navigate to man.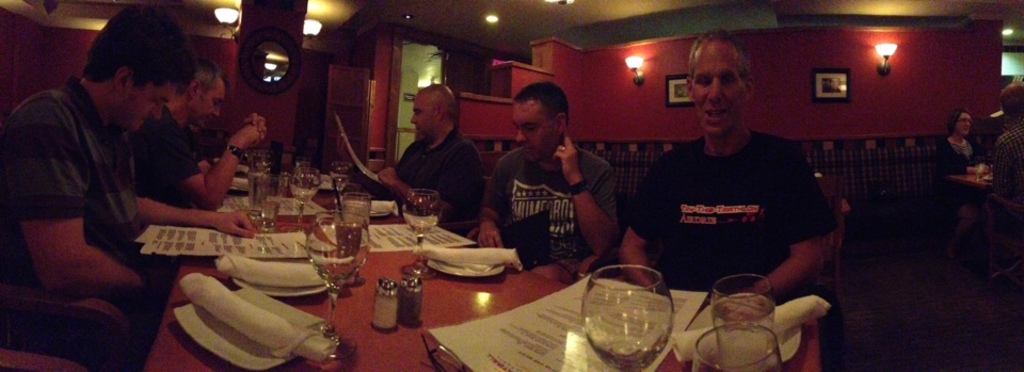
Navigation target: bbox=[128, 59, 267, 231].
